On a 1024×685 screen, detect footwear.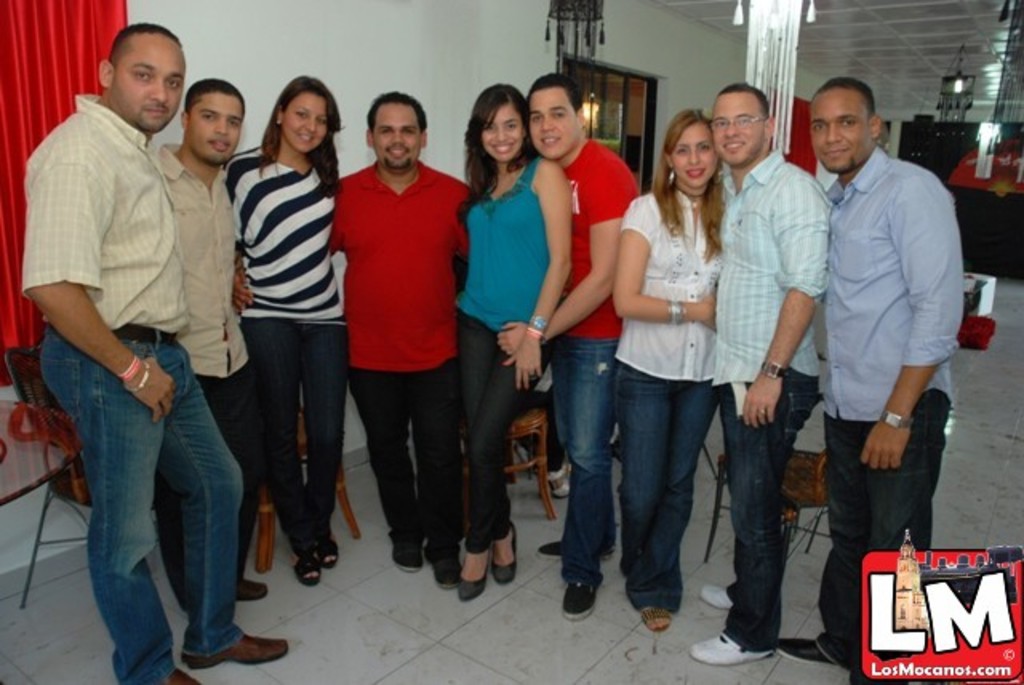
(x1=291, y1=543, x2=317, y2=583).
